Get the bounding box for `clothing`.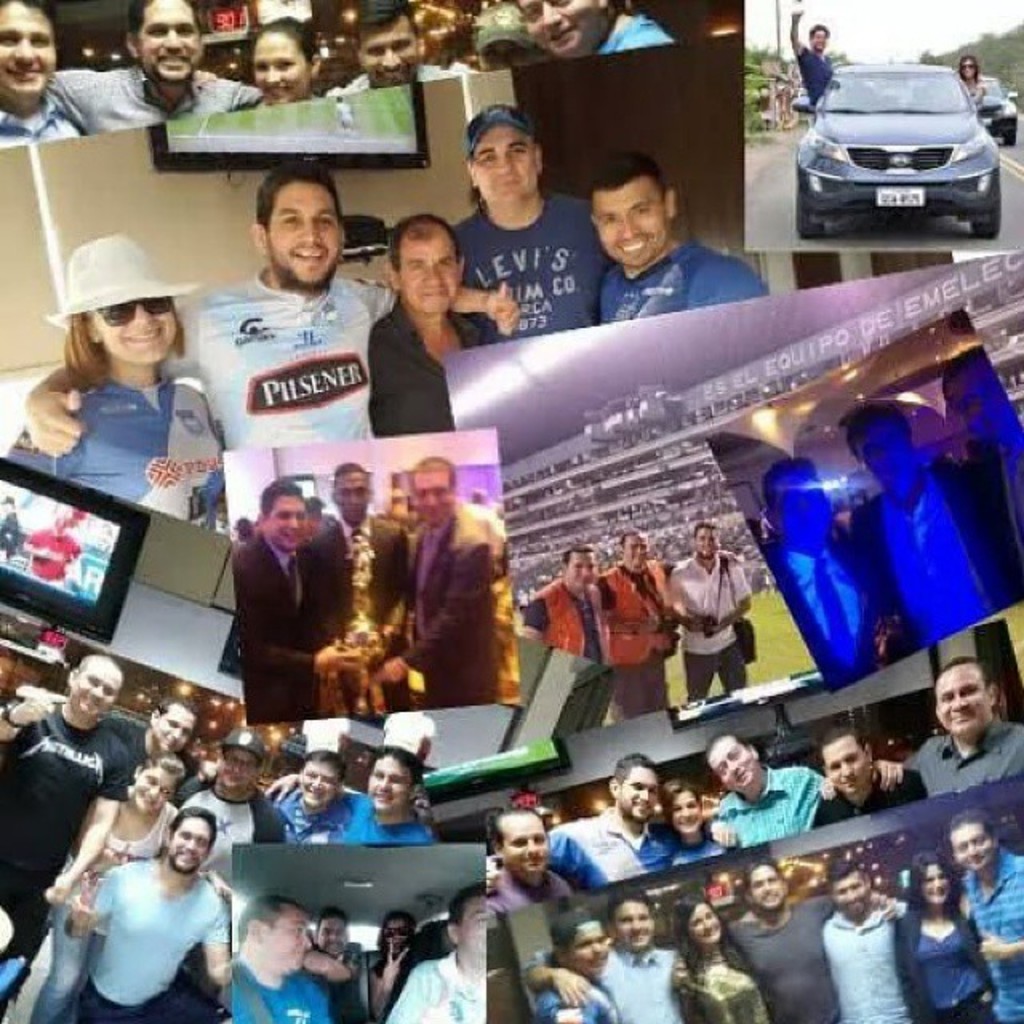
966, 843, 1022, 1022.
